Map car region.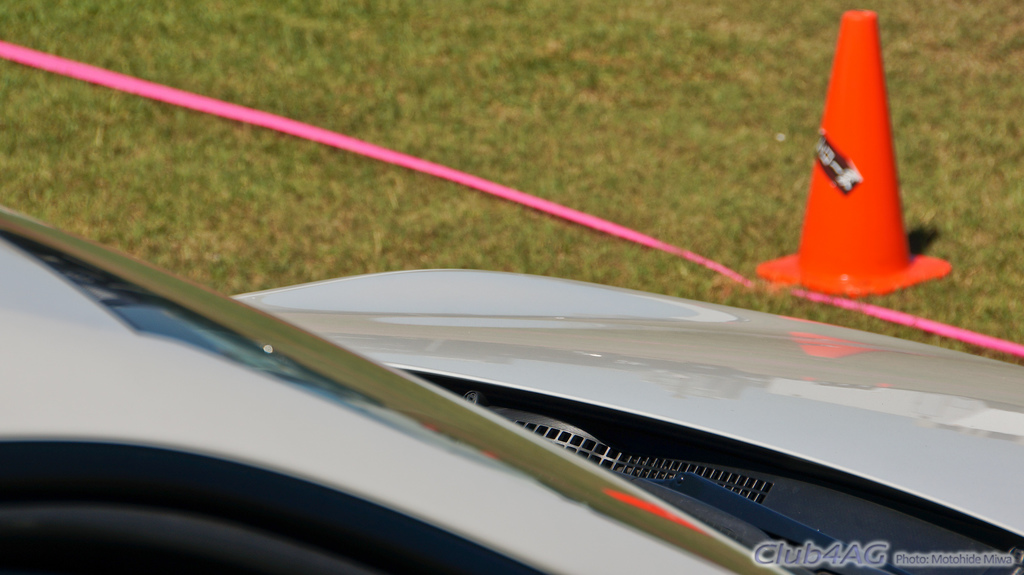
Mapped to <bbox>0, 142, 1023, 574</bbox>.
